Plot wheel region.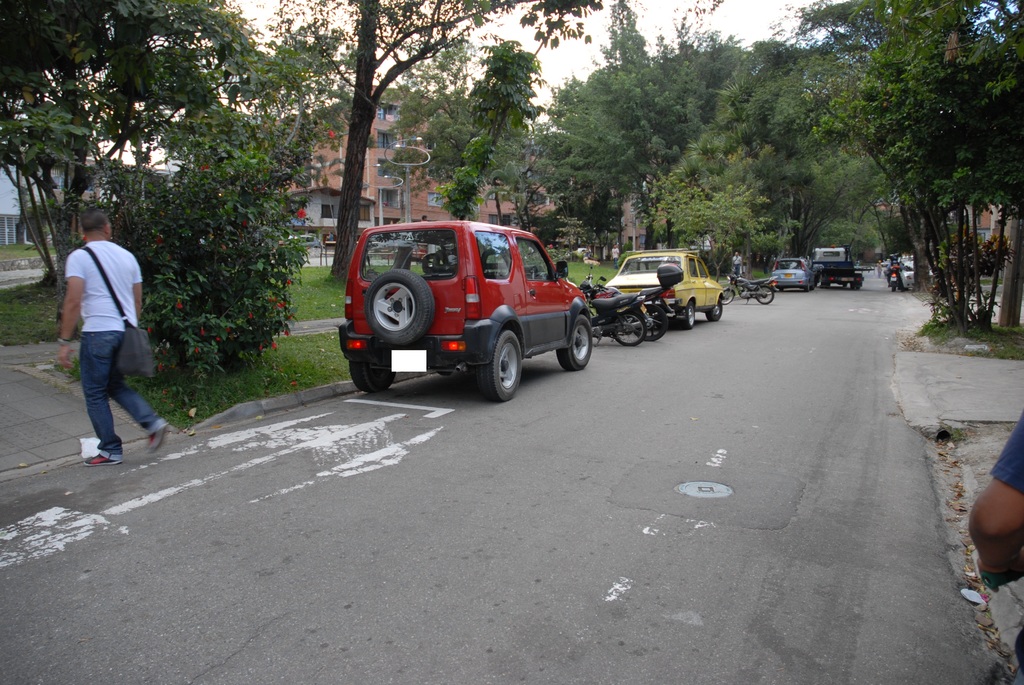
Plotted at crop(612, 312, 644, 349).
